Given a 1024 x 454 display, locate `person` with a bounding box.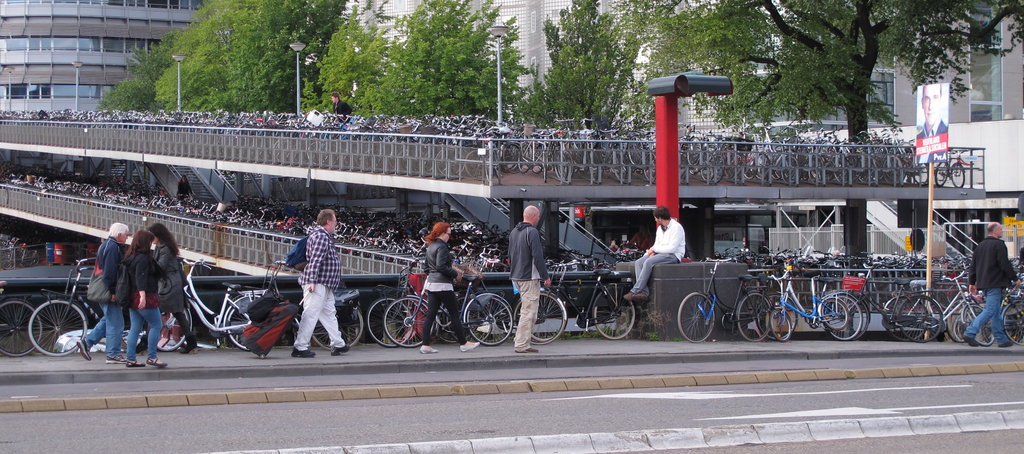
Located: {"left": 148, "top": 224, "right": 198, "bottom": 357}.
